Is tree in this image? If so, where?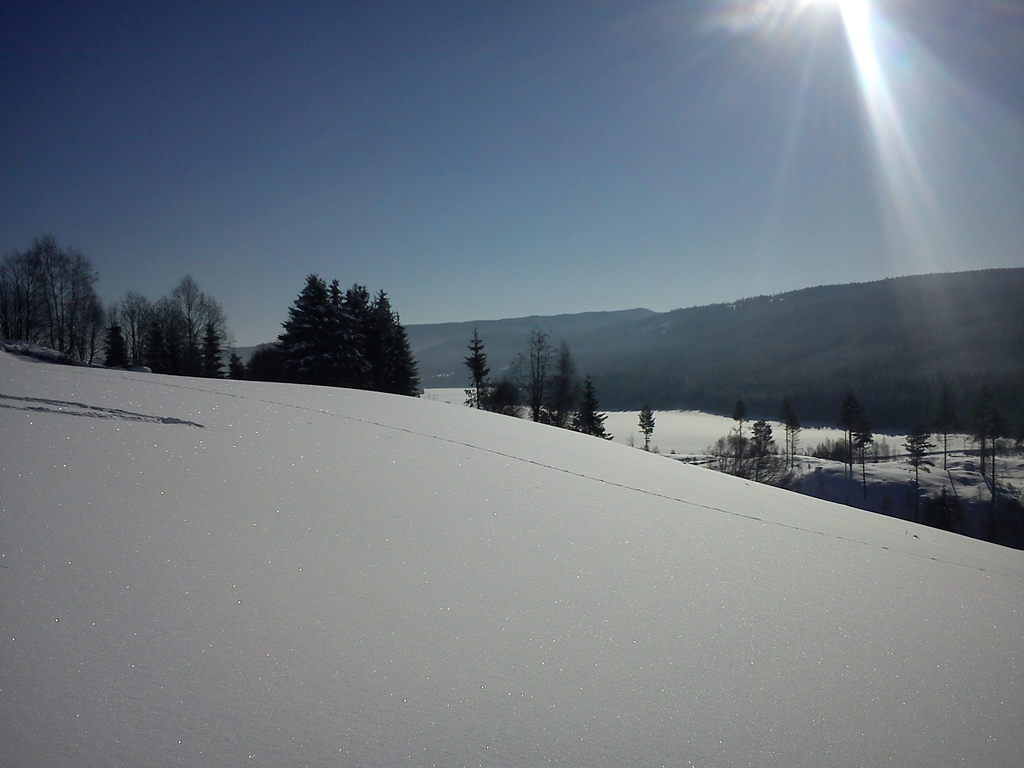
Yes, at detection(191, 323, 222, 381).
